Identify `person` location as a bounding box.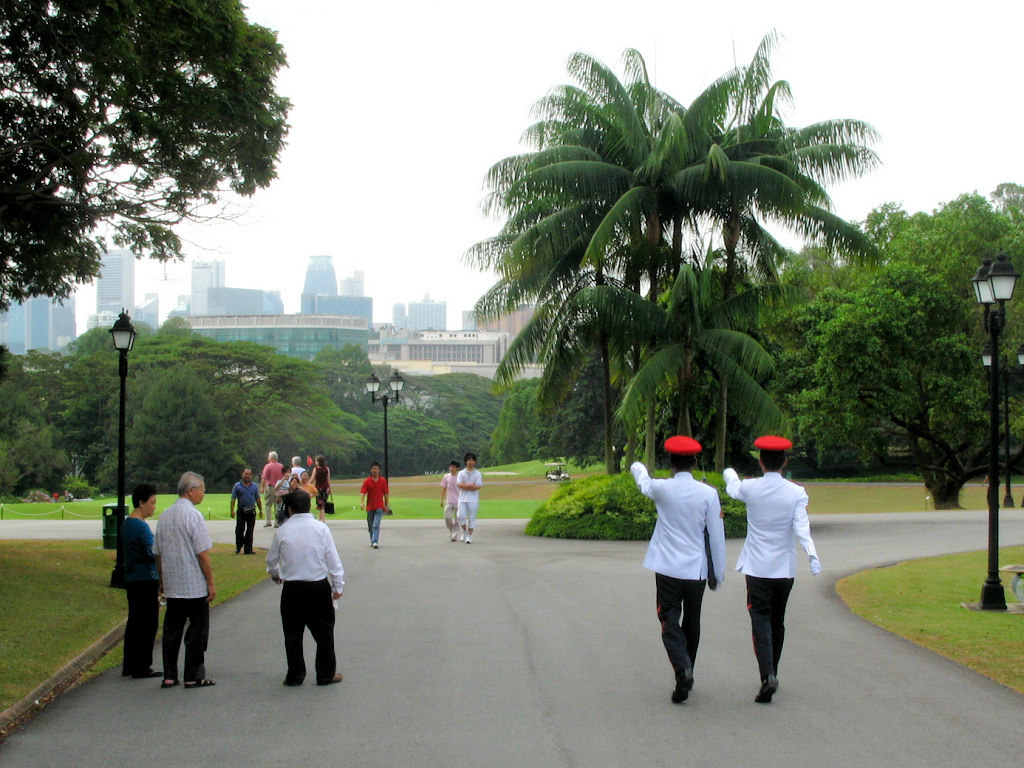
<region>265, 494, 343, 677</region>.
